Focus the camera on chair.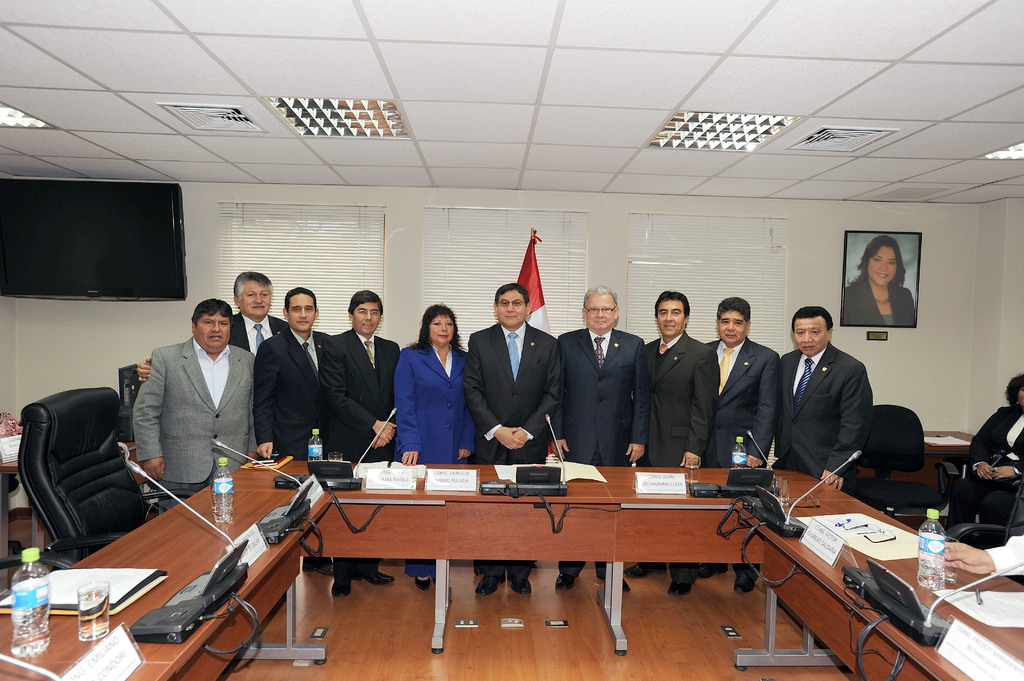
Focus region: detection(14, 388, 151, 565).
